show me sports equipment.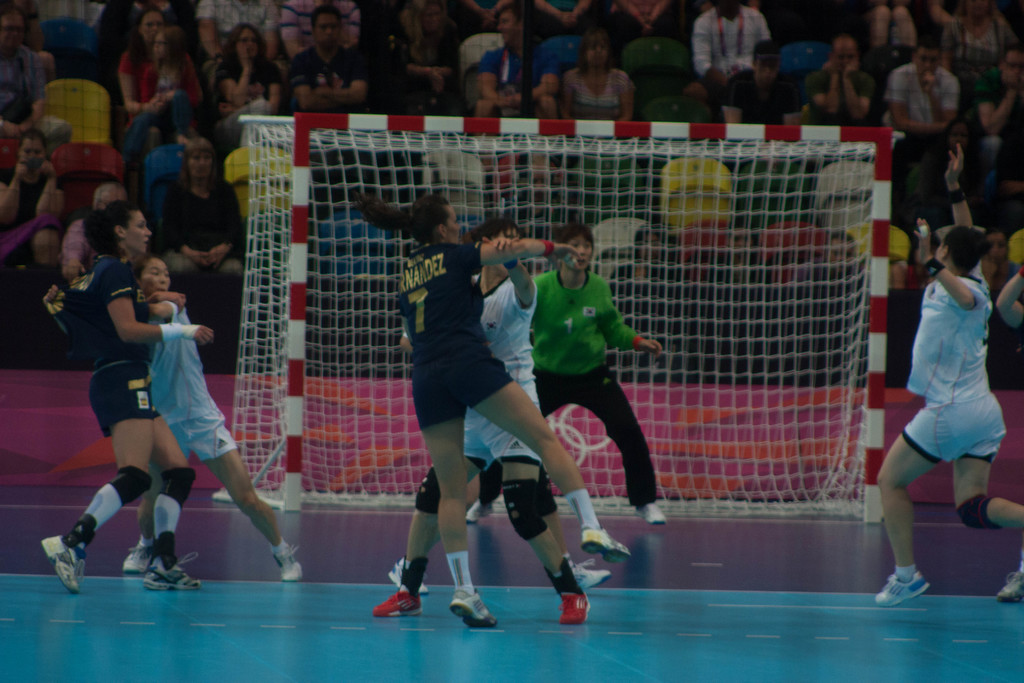
sports equipment is here: (38, 531, 81, 602).
